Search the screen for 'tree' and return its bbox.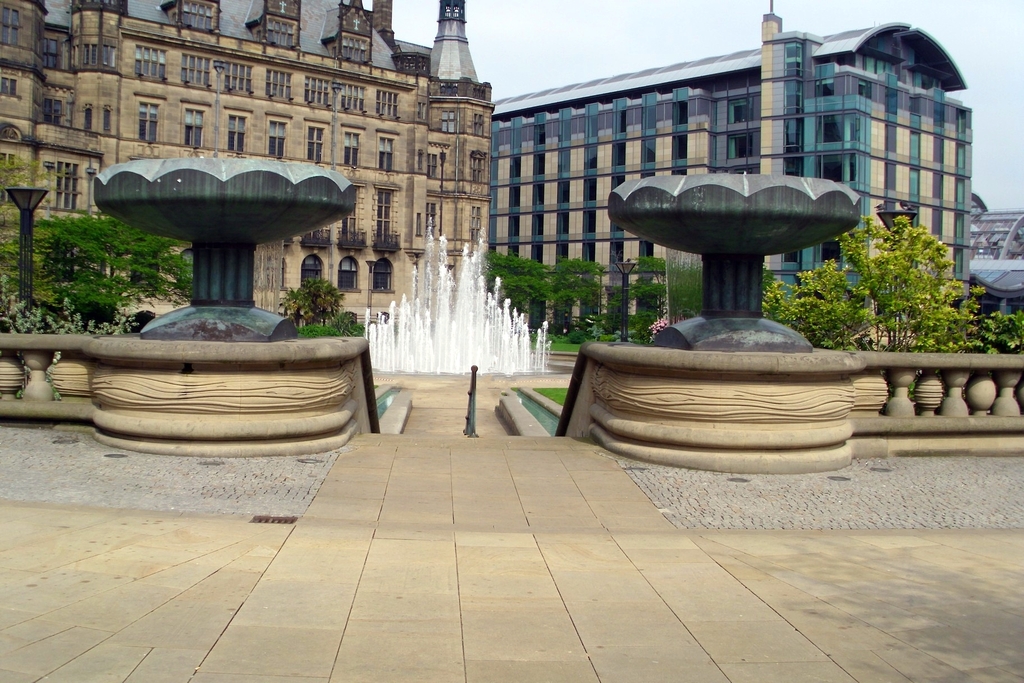
Found: 614:253:698:338.
